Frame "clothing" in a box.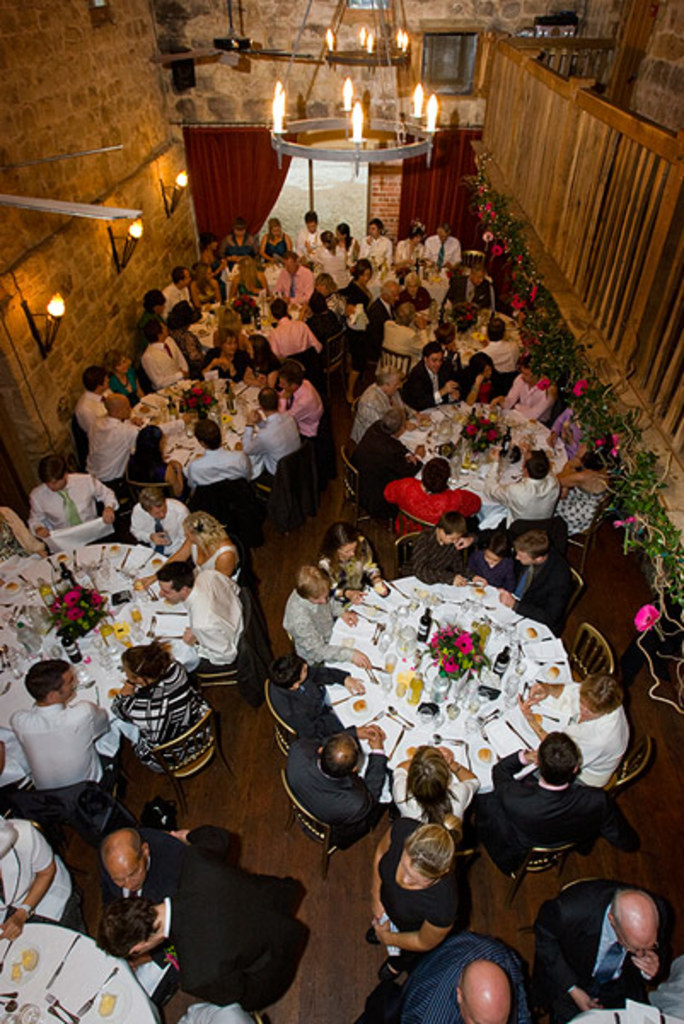
{"left": 280, "top": 384, "right": 324, "bottom": 437}.
